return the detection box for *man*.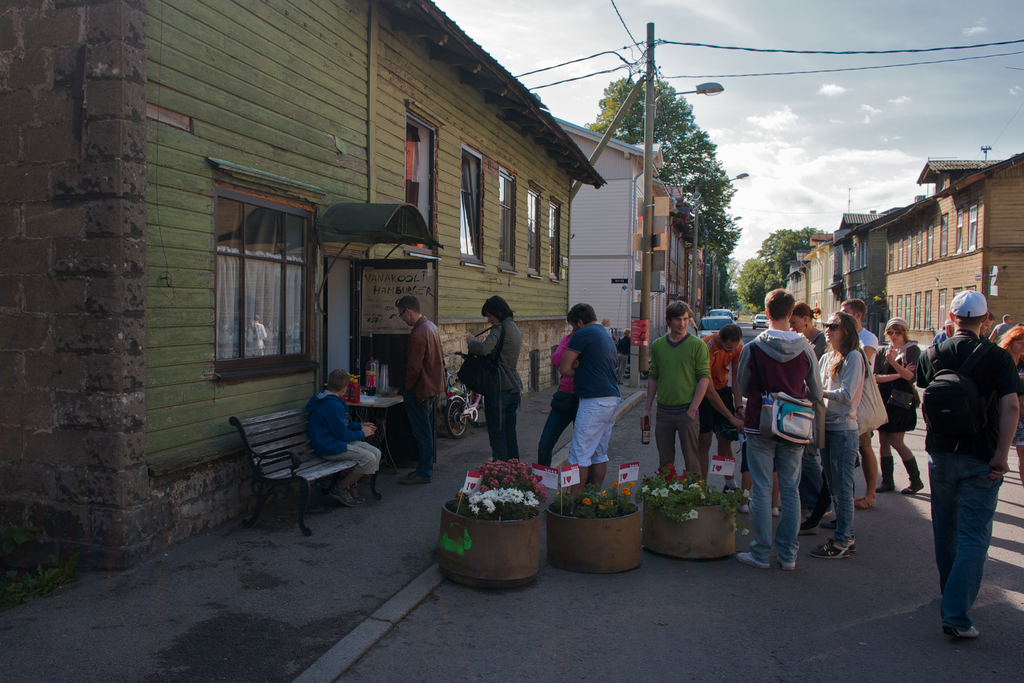
{"x1": 391, "y1": 292, "x2": 451, "y2": 477}.
